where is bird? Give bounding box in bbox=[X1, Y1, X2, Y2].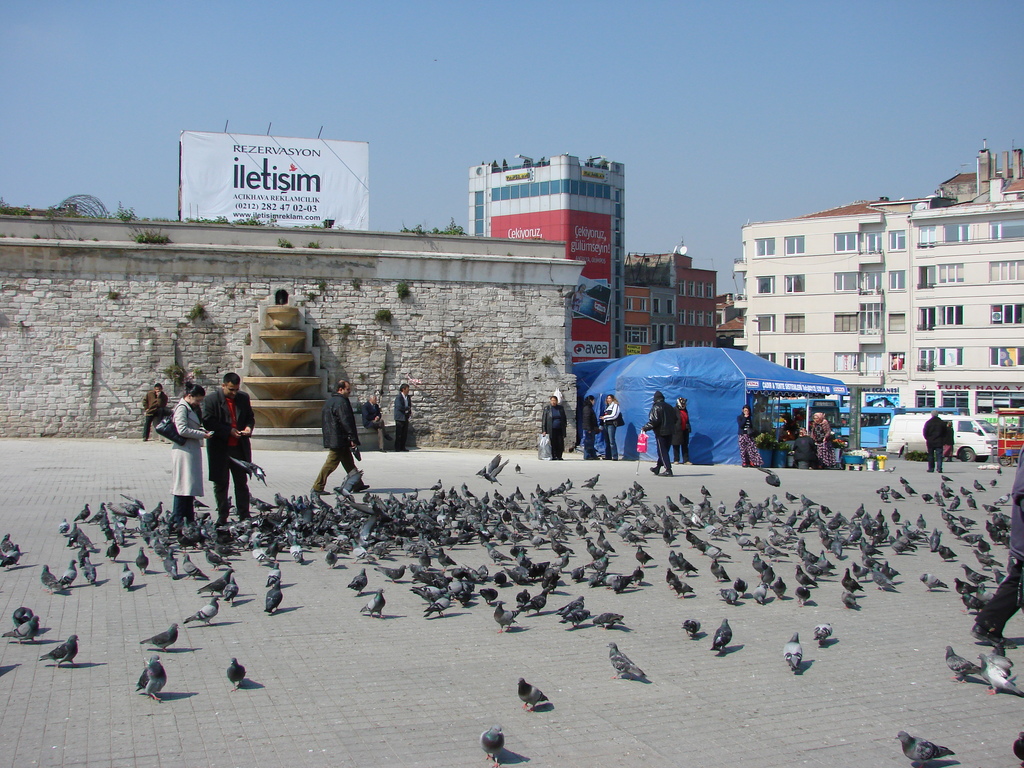
bbox=[662, 568, 678, 586].
